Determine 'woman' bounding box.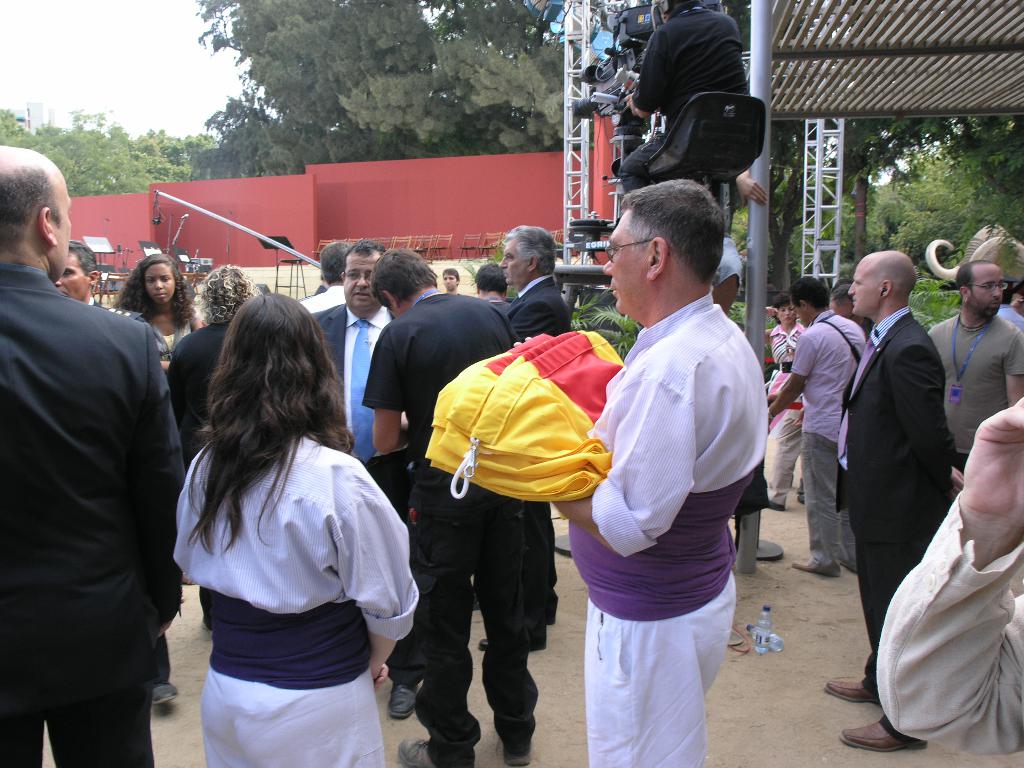
Determined: [171, 292, 421, 767].
